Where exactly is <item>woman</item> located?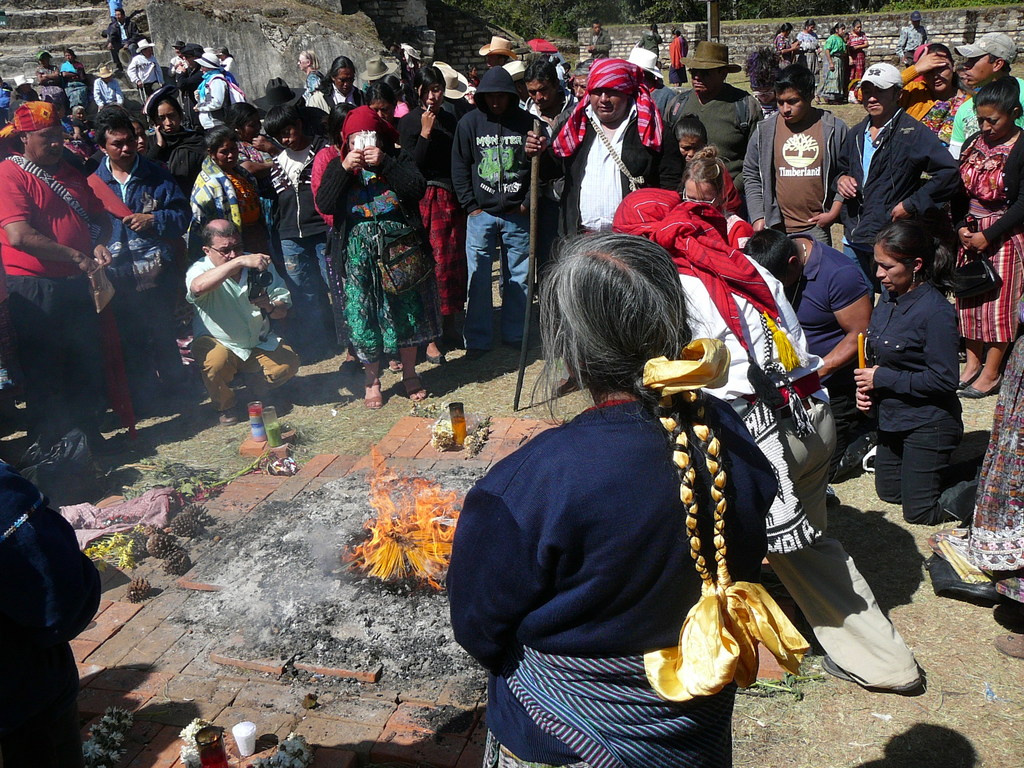
Its bounding box is (796, 16, 820, 88).
